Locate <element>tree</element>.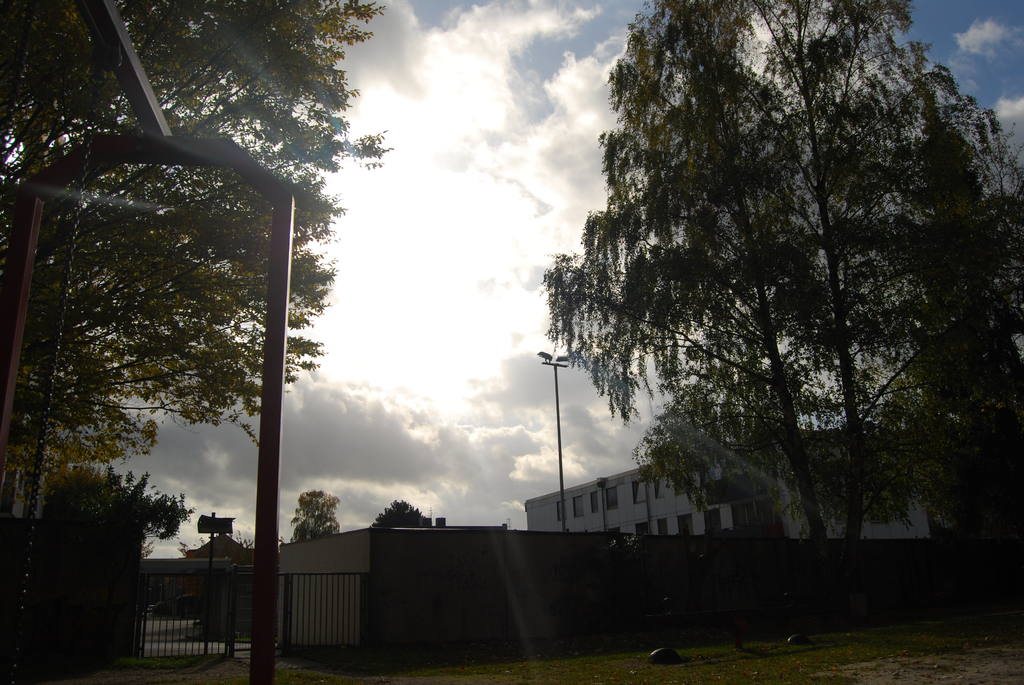
Bounding box: select_region(0, 0, 396, 608).
